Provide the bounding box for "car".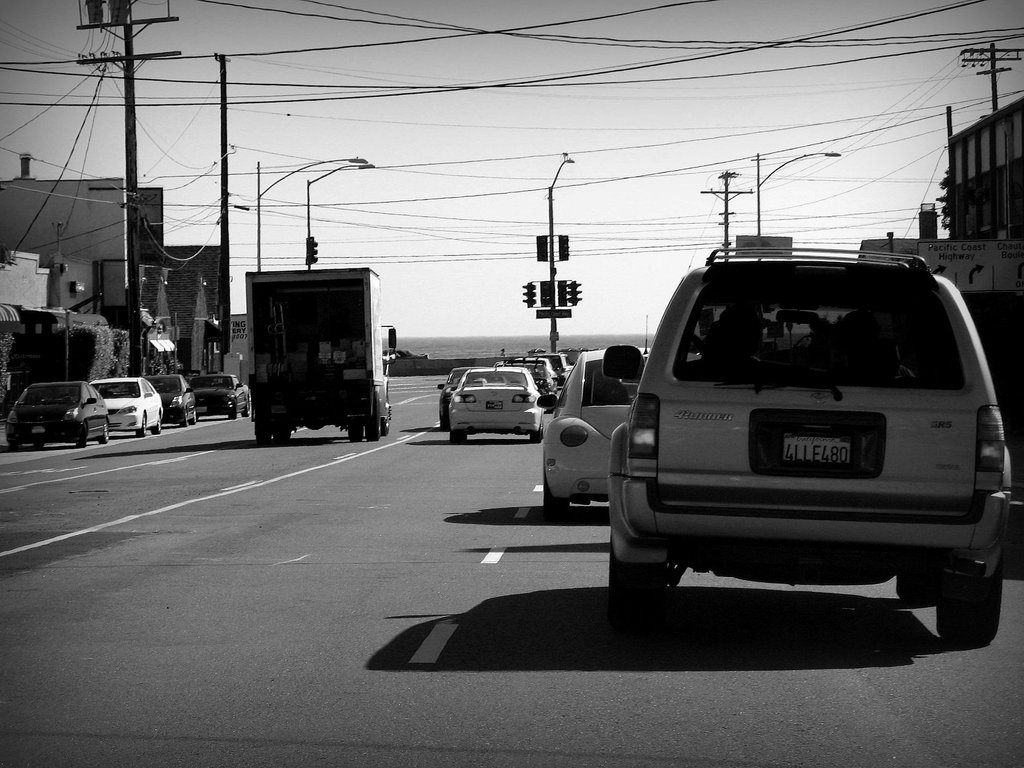
Rect(86, 375, 165, 437).
